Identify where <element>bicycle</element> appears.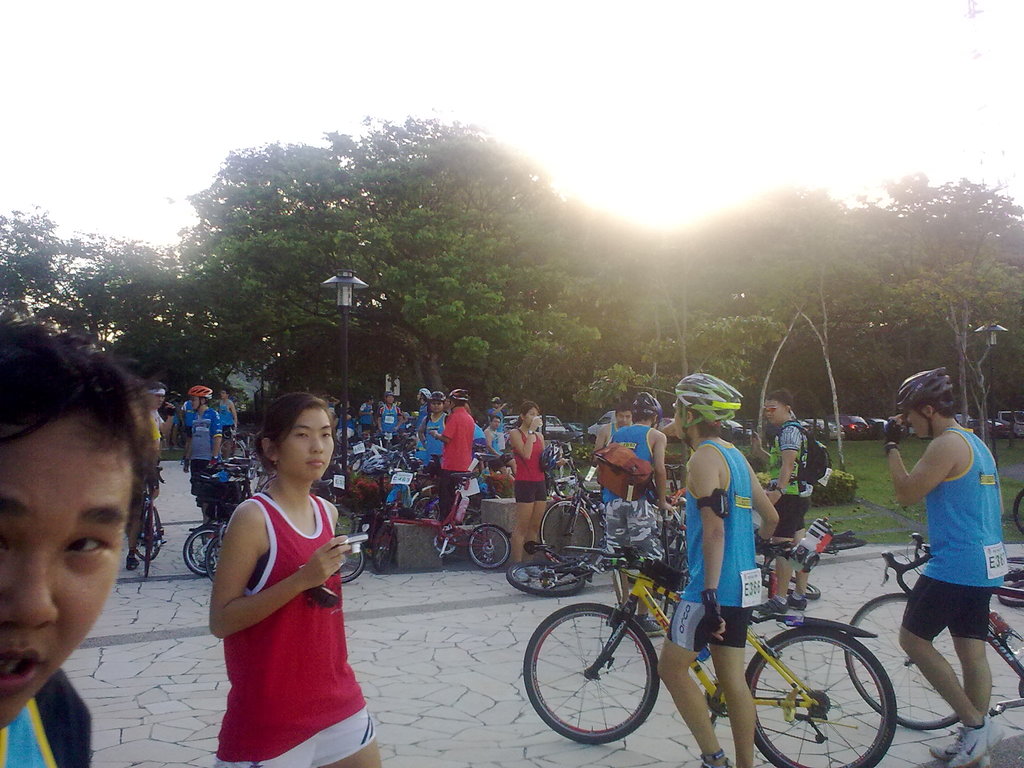
Appears at [337, 545, 370, 581].
